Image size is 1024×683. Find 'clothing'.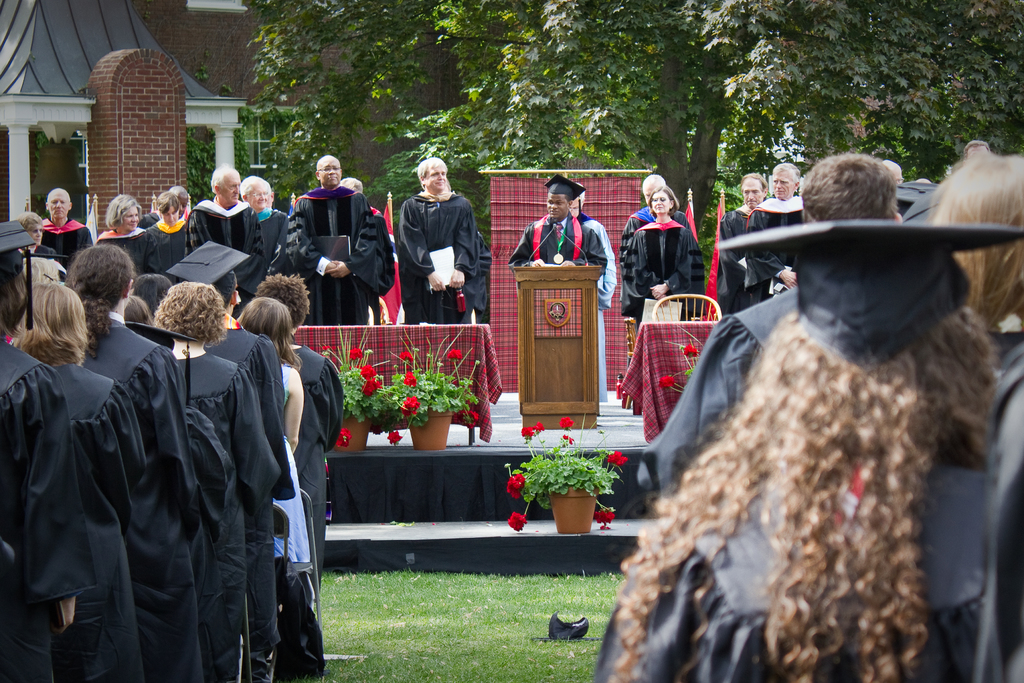
[x1=170, y1=359, x2=280, y2=668].
